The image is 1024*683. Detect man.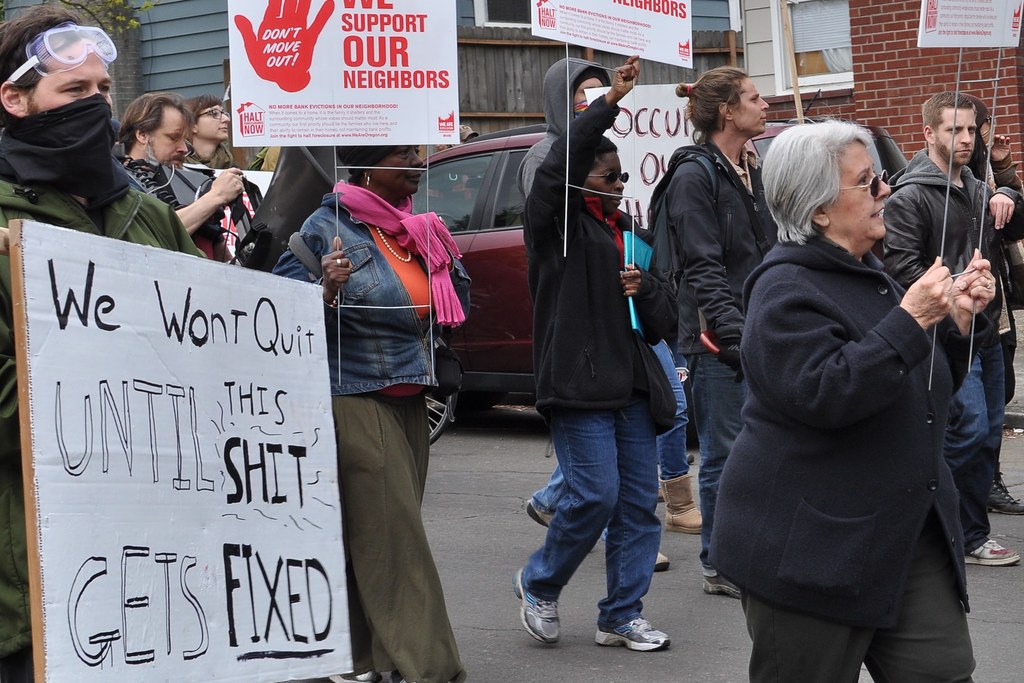
Detection: box=[880, 86, 1023, 567].
